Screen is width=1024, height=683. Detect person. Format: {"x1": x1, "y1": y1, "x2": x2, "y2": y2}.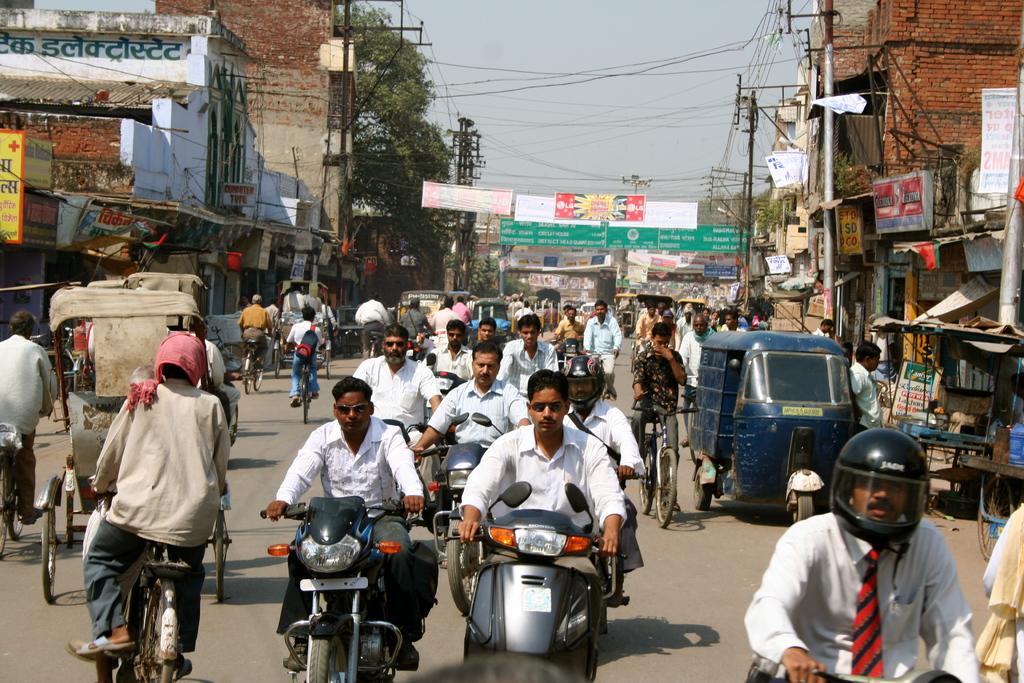
{"x1": 348, "y1": 319, "x2": 441, "y2": 449}.
